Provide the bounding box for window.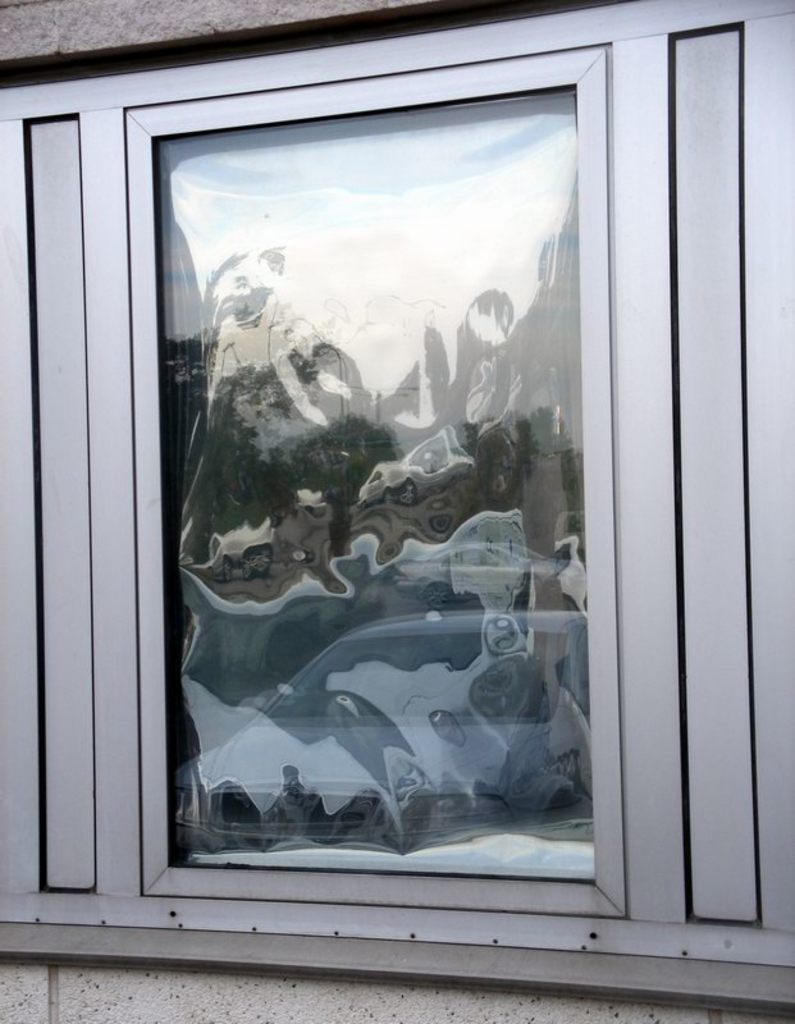
x1=0 y1=0 x2=794 y2=1020.
